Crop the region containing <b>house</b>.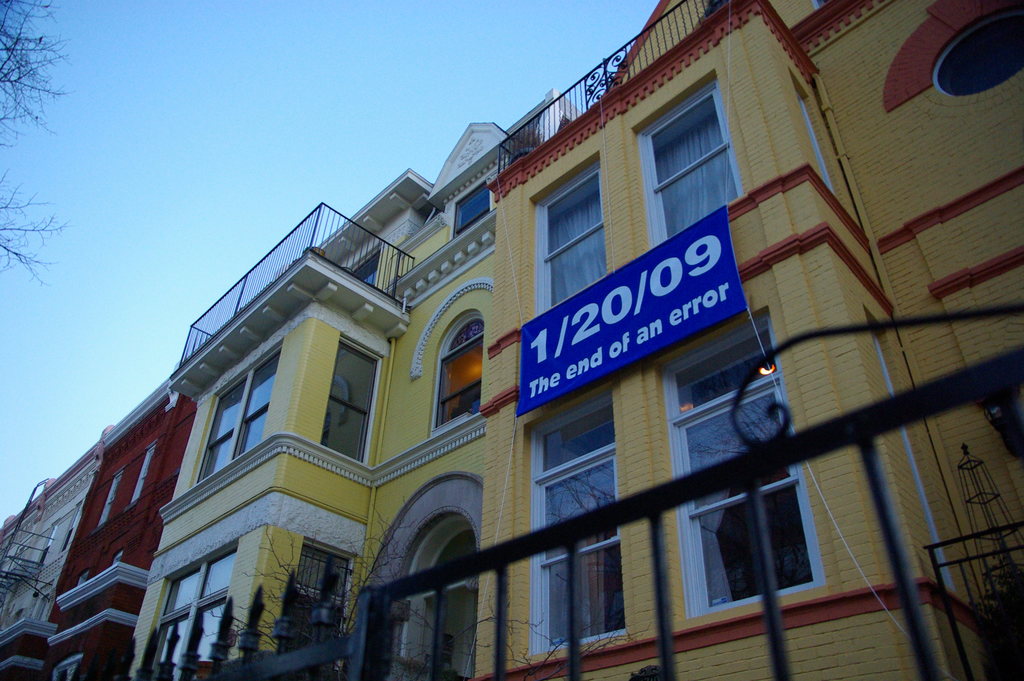
Crop region: 492:0:1023:680.
